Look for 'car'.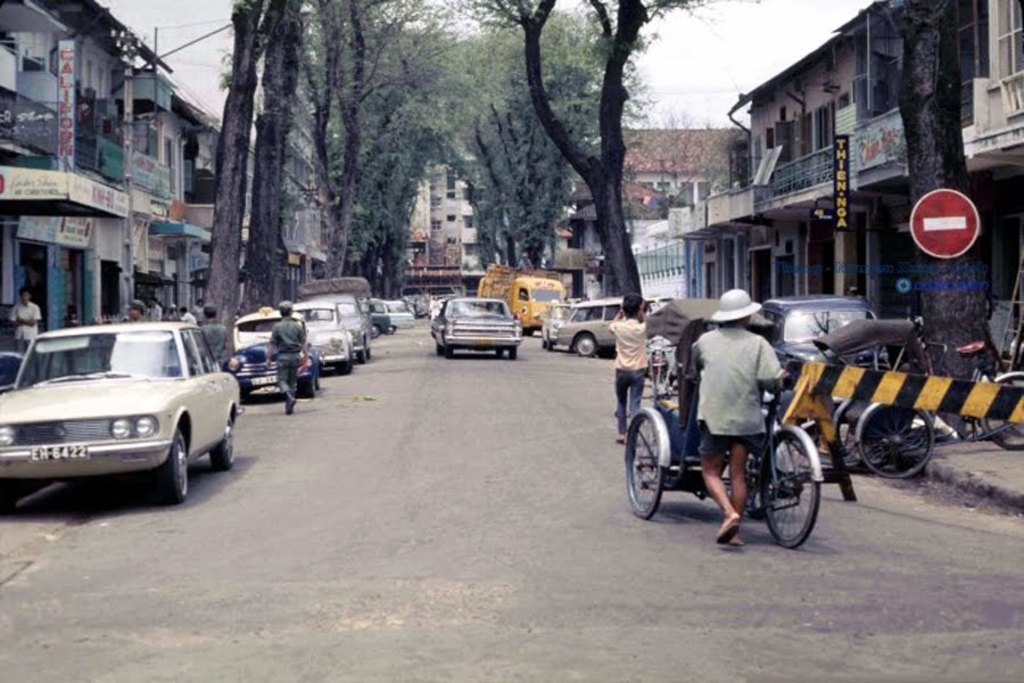
Found: Rect(430, 297, 525, 355).
